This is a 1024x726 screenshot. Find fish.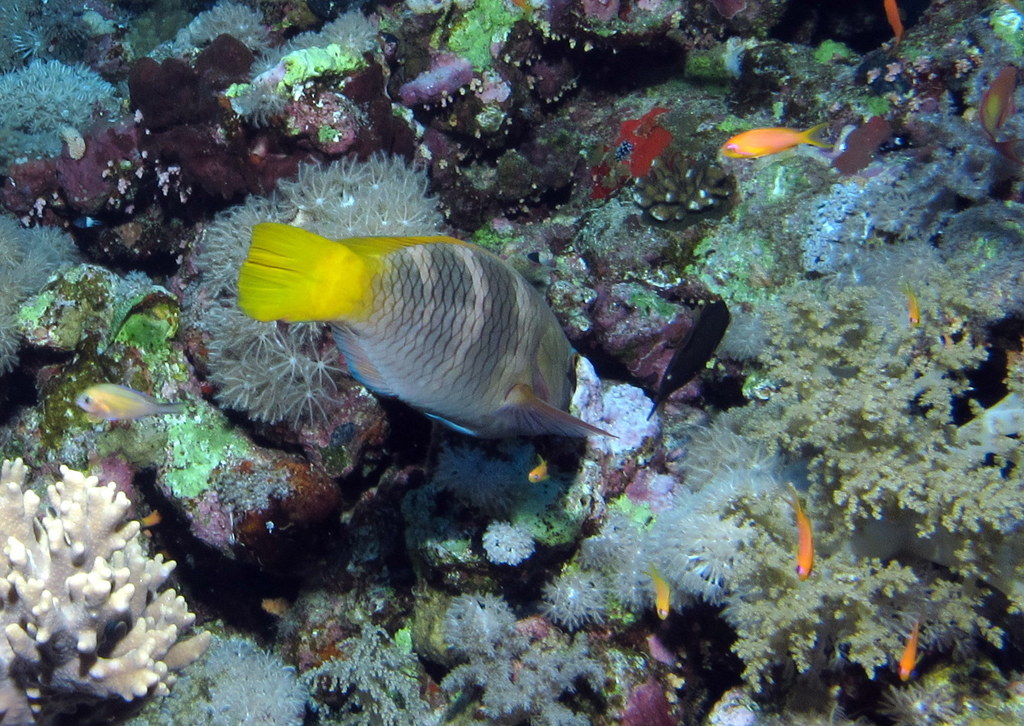
Bounding box: x1=216 y1=219 x2=603 y2=491.
